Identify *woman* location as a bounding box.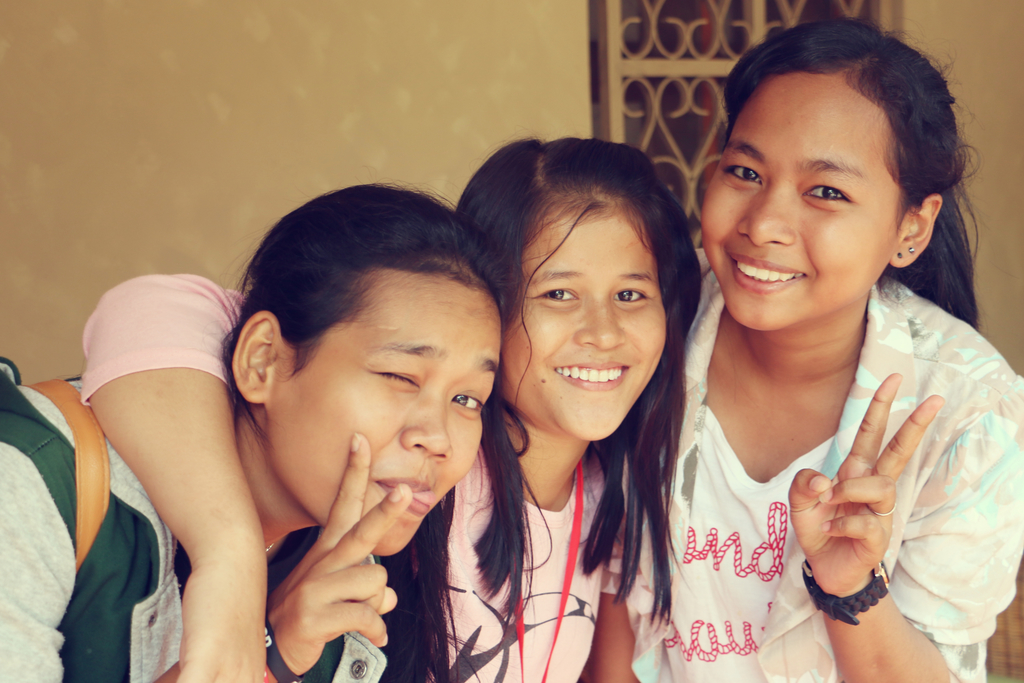
0,180,513,682.
